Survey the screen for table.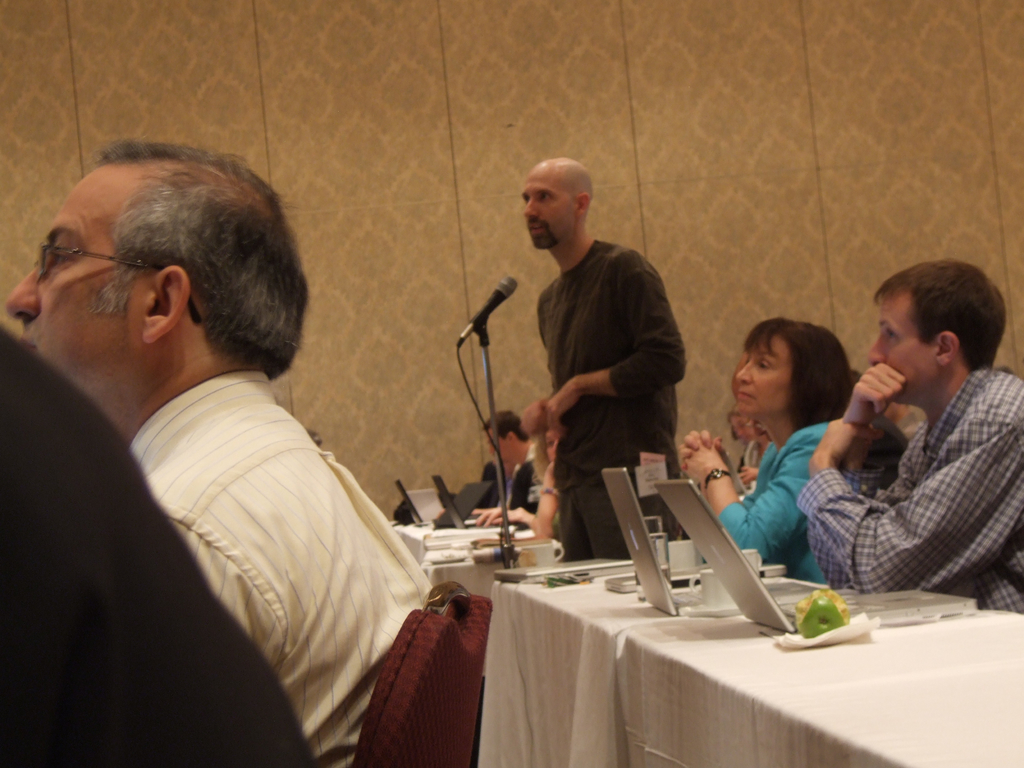
Survey found: x1=394 y1=520 x2=472 y2=561.
